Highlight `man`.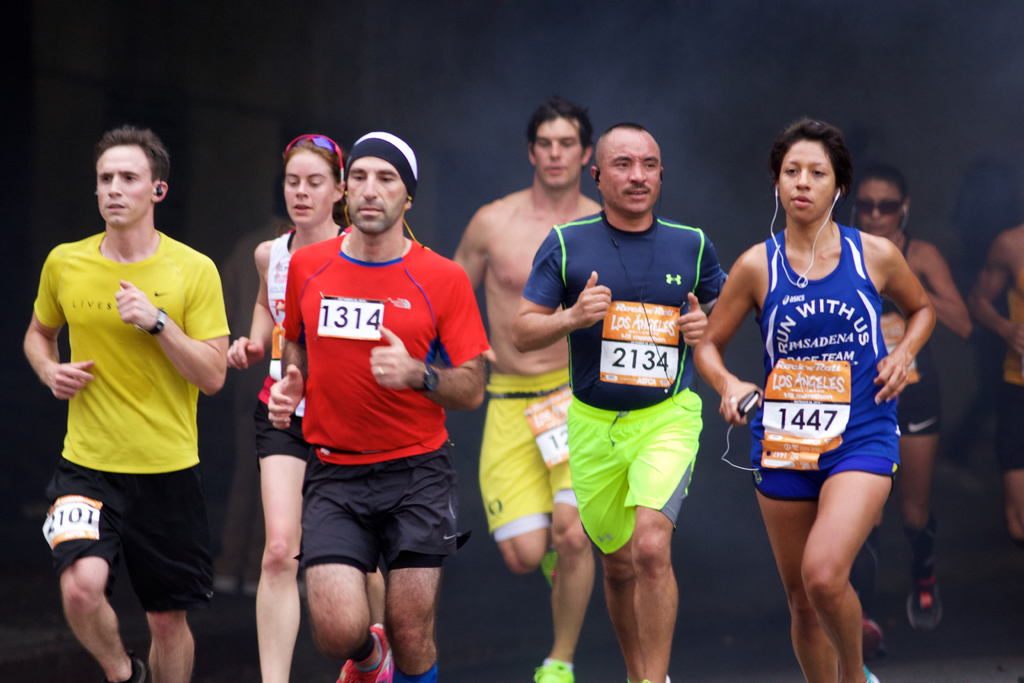
Highlighted region: box(449, 99, 604, 682).
